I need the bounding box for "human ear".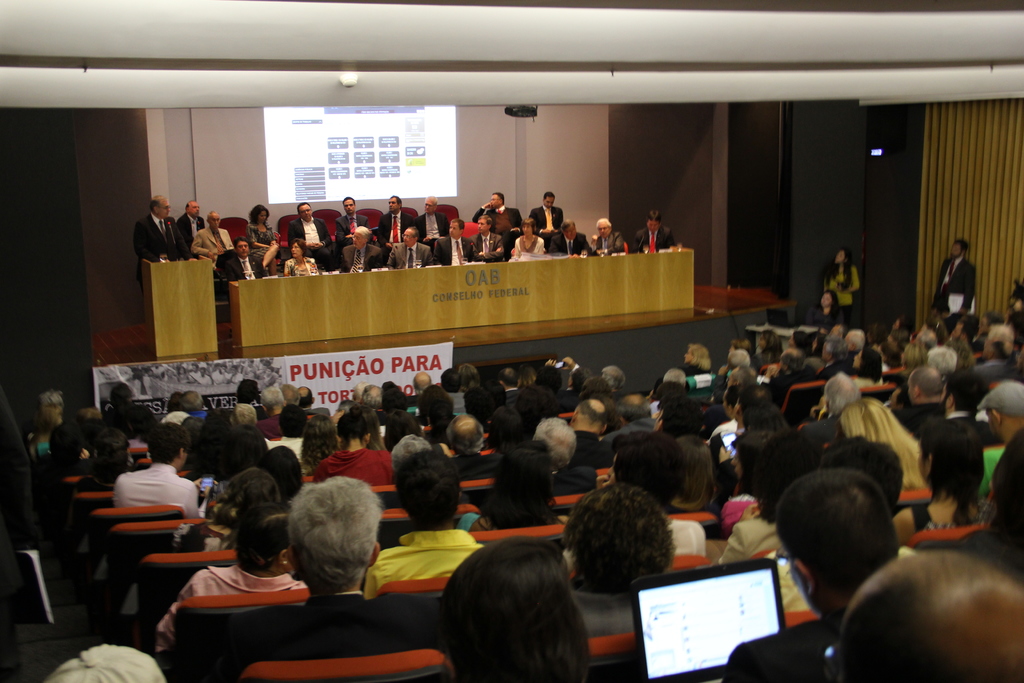
Here it is: detection(947, 396, 954, 409).
